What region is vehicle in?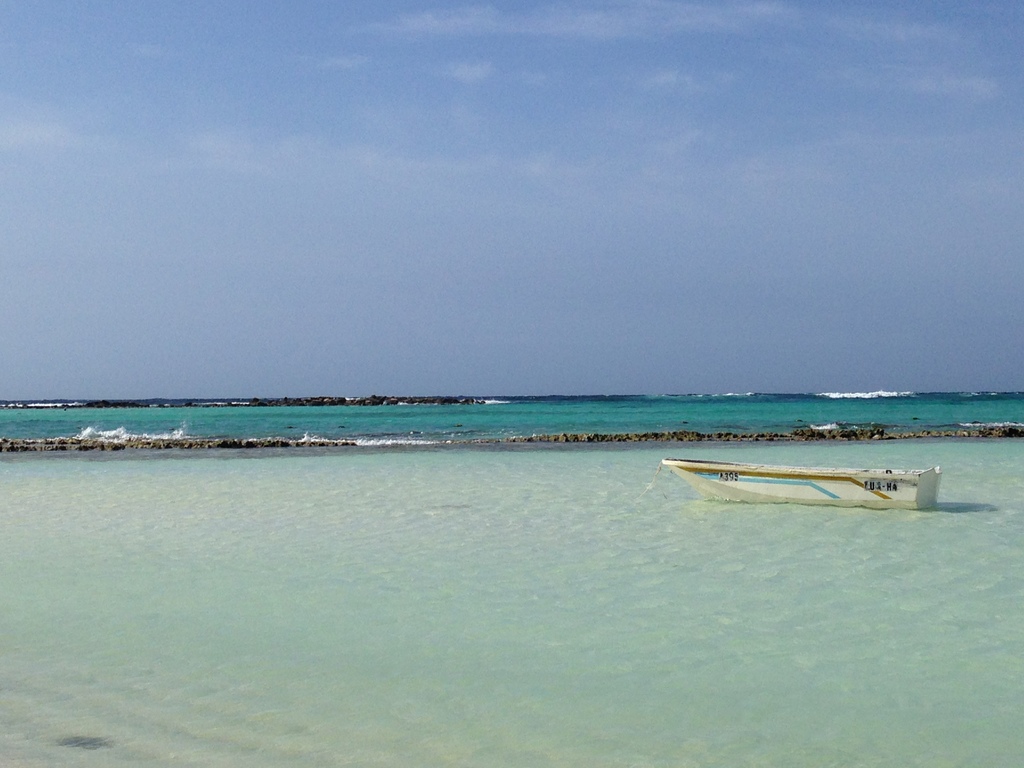
659/452/944/513.
